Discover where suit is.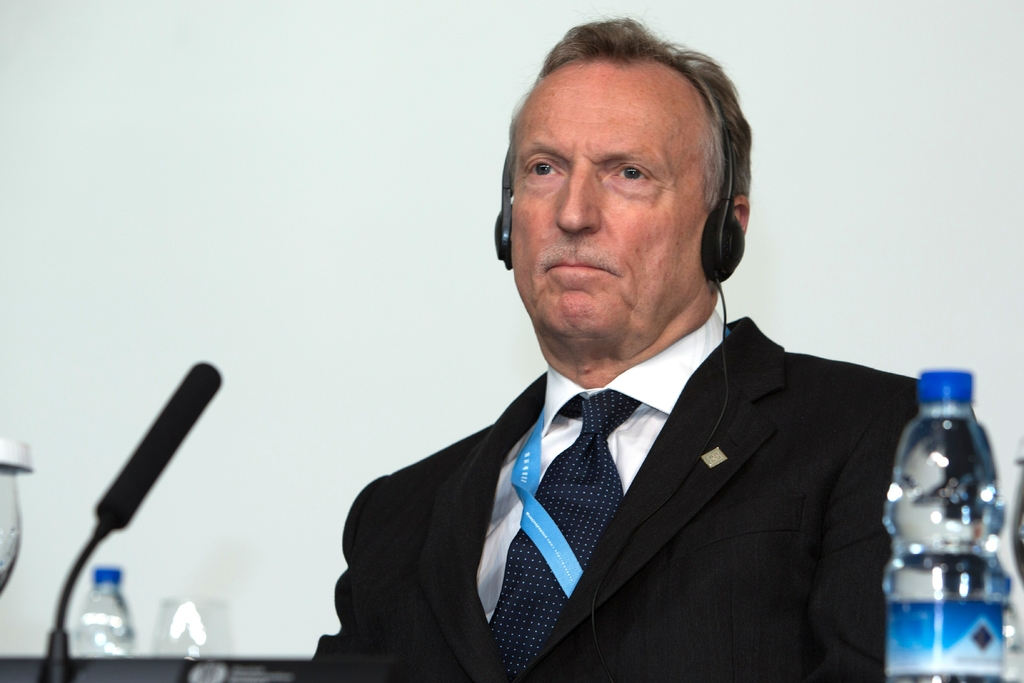
Discovered at <bbox>390, 253, 991, 671</bbox>.
